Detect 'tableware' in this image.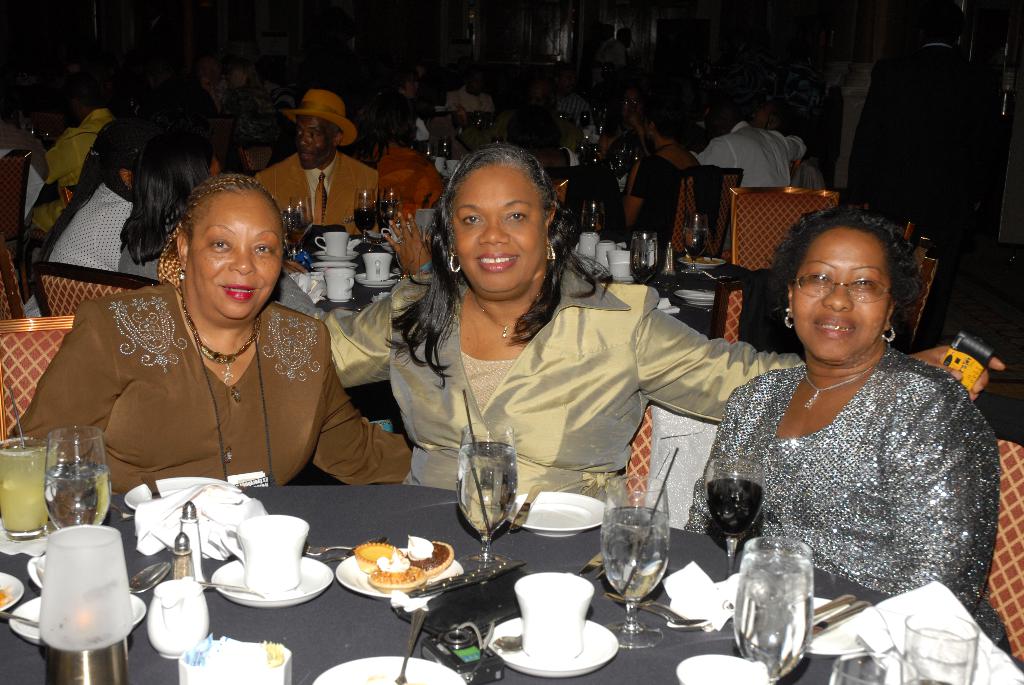
Detection: BBox(814, 592, 857, 617).
